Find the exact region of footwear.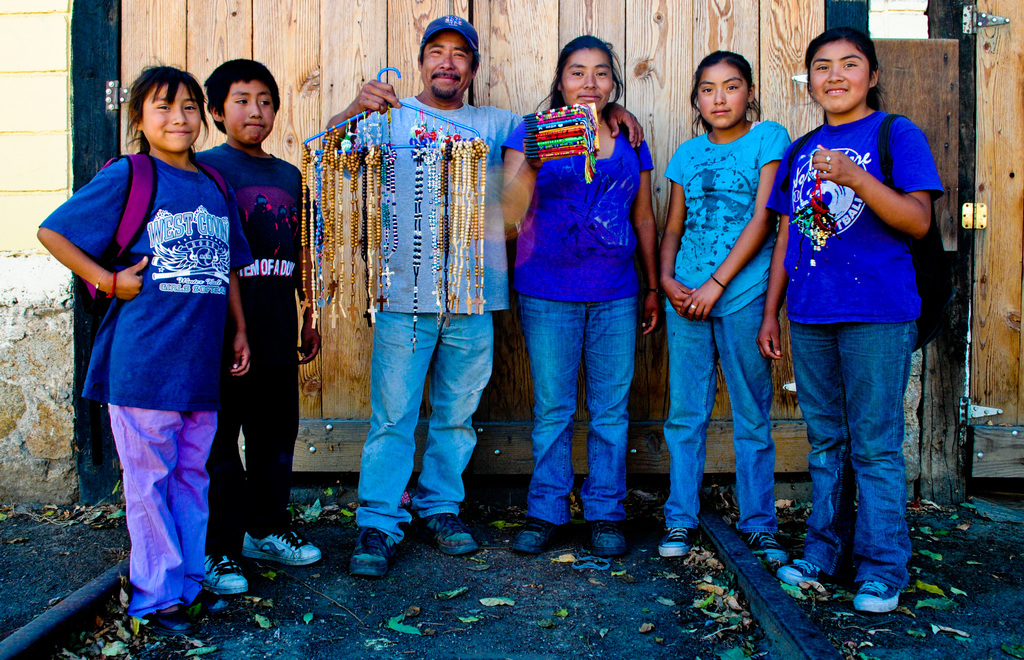
Exact region: (851,582,899,609).
